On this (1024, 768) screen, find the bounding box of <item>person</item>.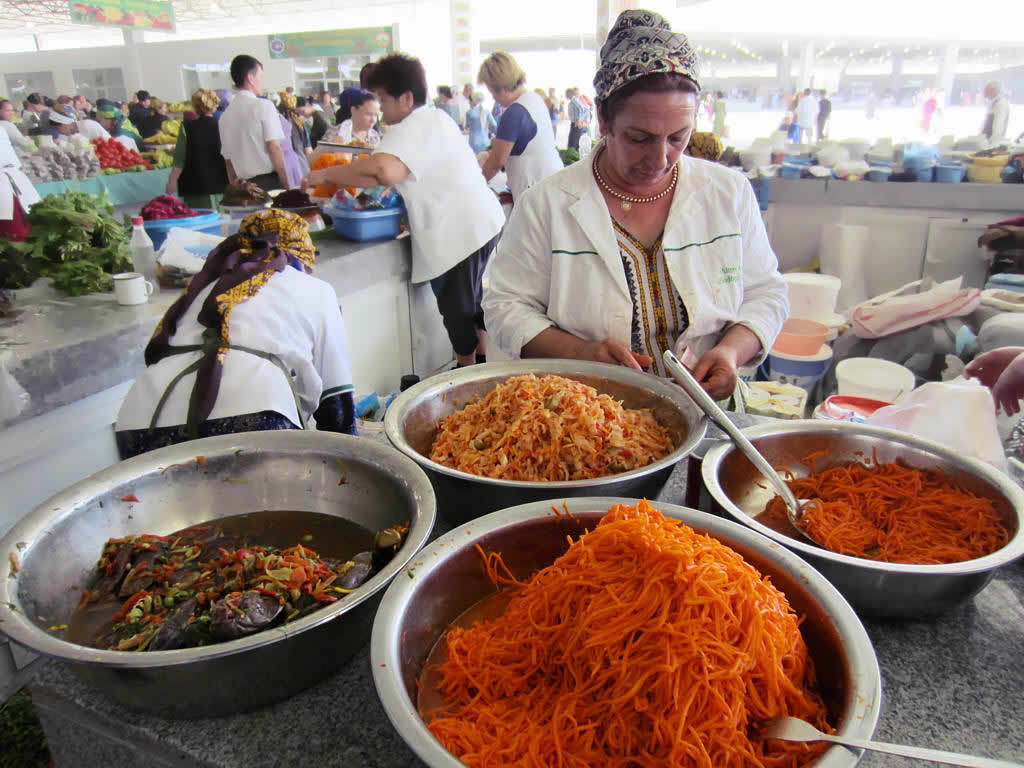
Bounding box: x1=476, y1=6, x2=790, y2=401.
